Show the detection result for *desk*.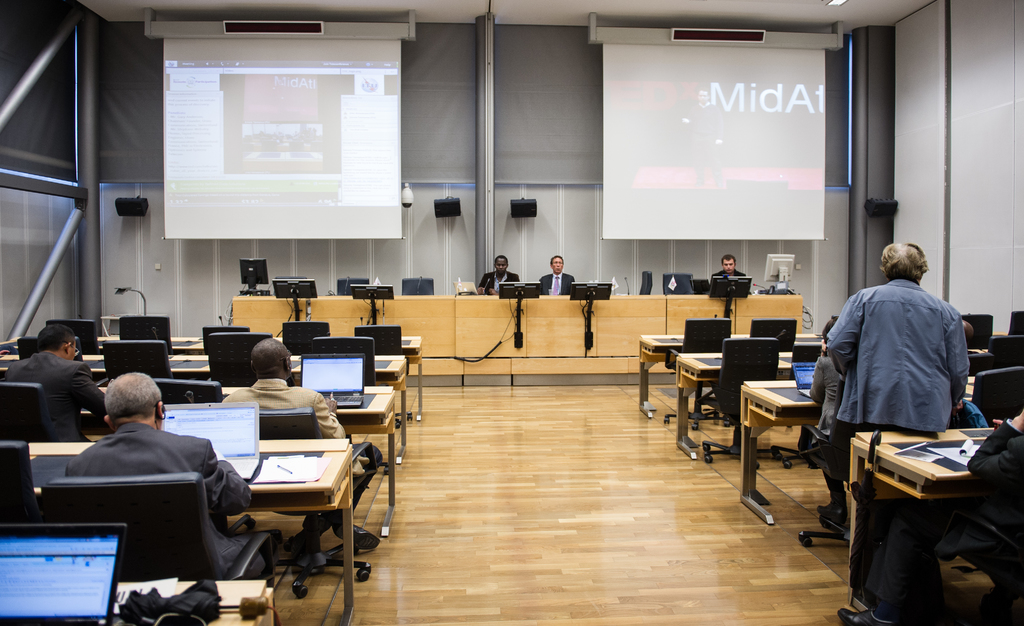
637:327:684:424.
